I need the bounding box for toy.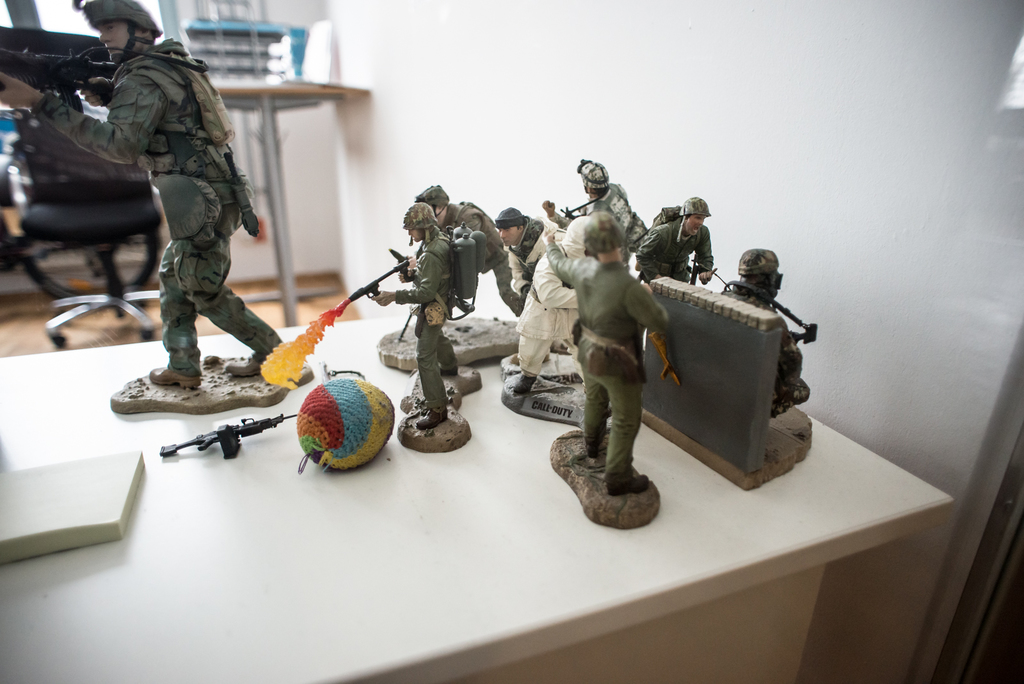
Here it is: box=[526, 213, 692, 533].
